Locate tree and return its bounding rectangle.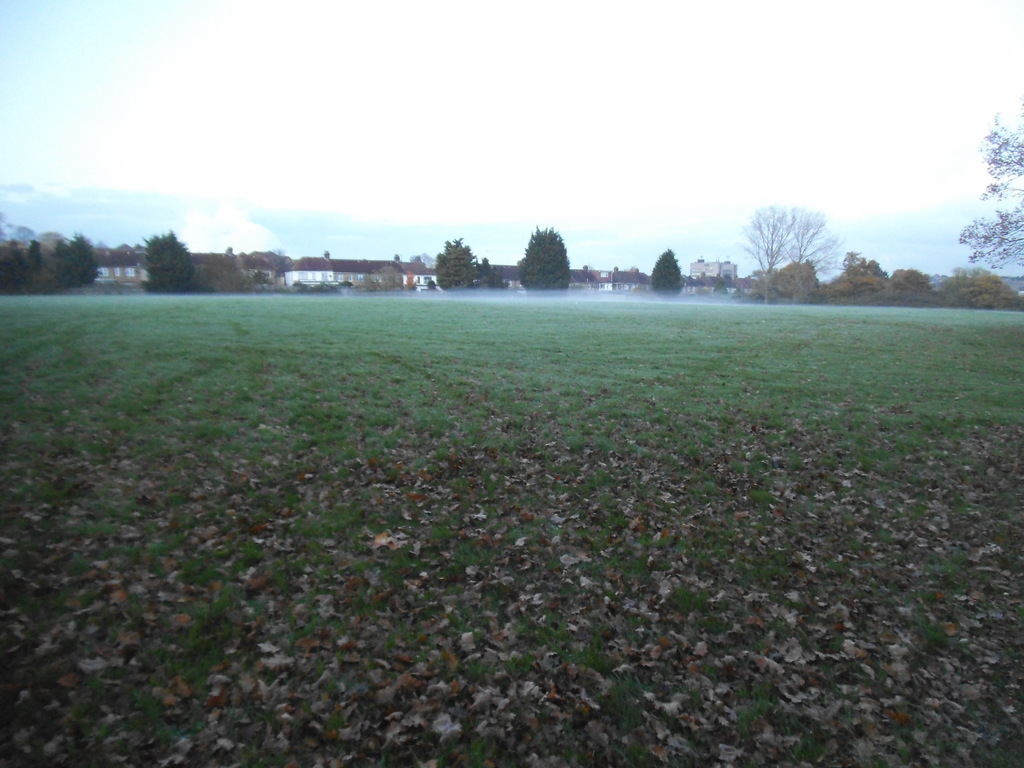
detection(939, 266, 965, 303).
